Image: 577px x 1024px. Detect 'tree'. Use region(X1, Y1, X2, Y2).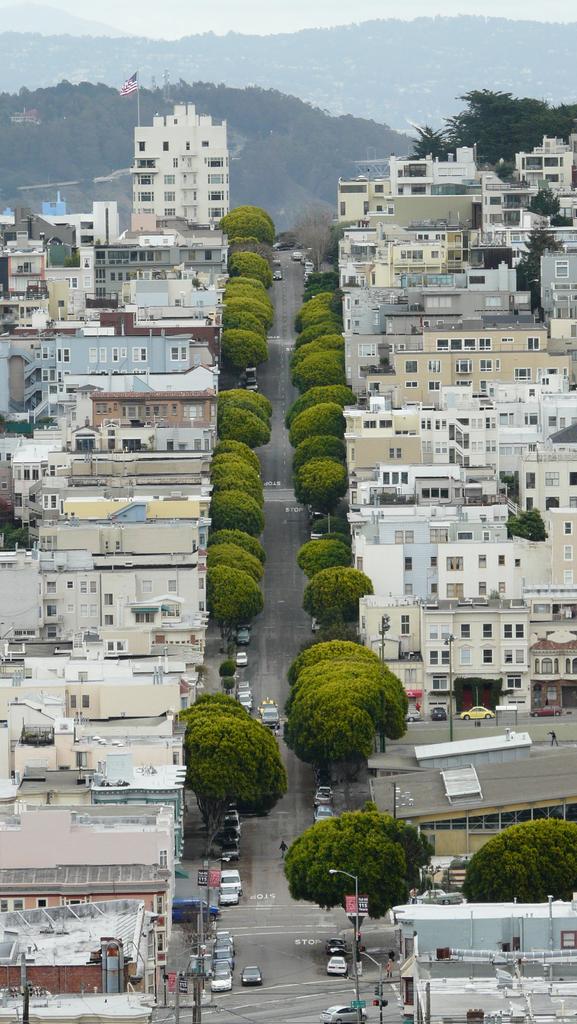
region(298, 303, 333, 333).
